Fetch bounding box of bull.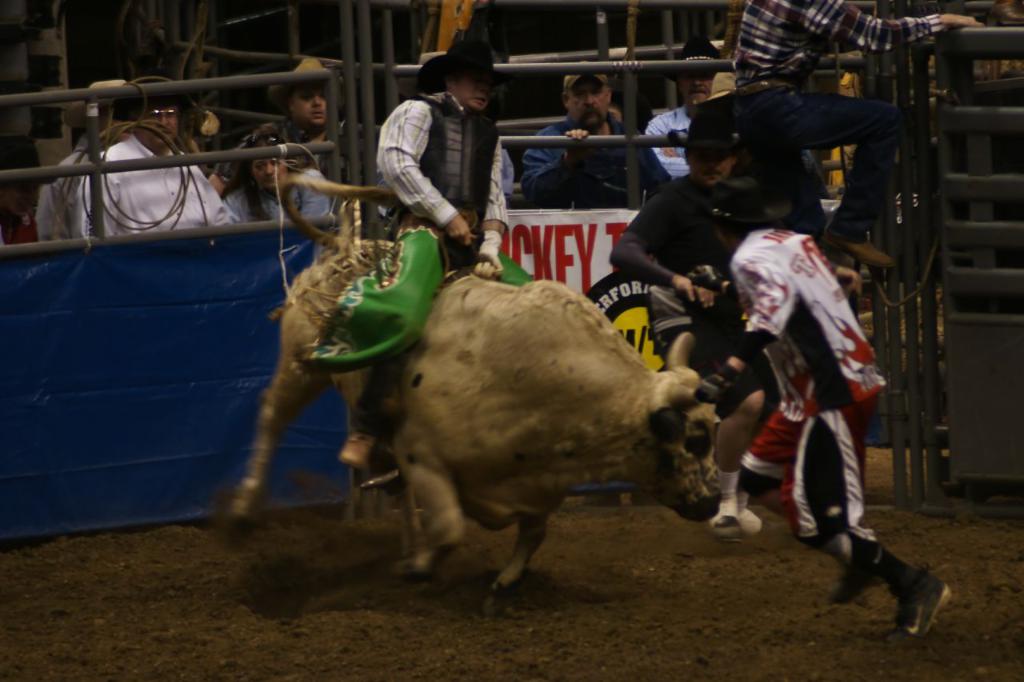
Bbox: pyautogui.locateOnScreen(224, 178, 728, 611).
